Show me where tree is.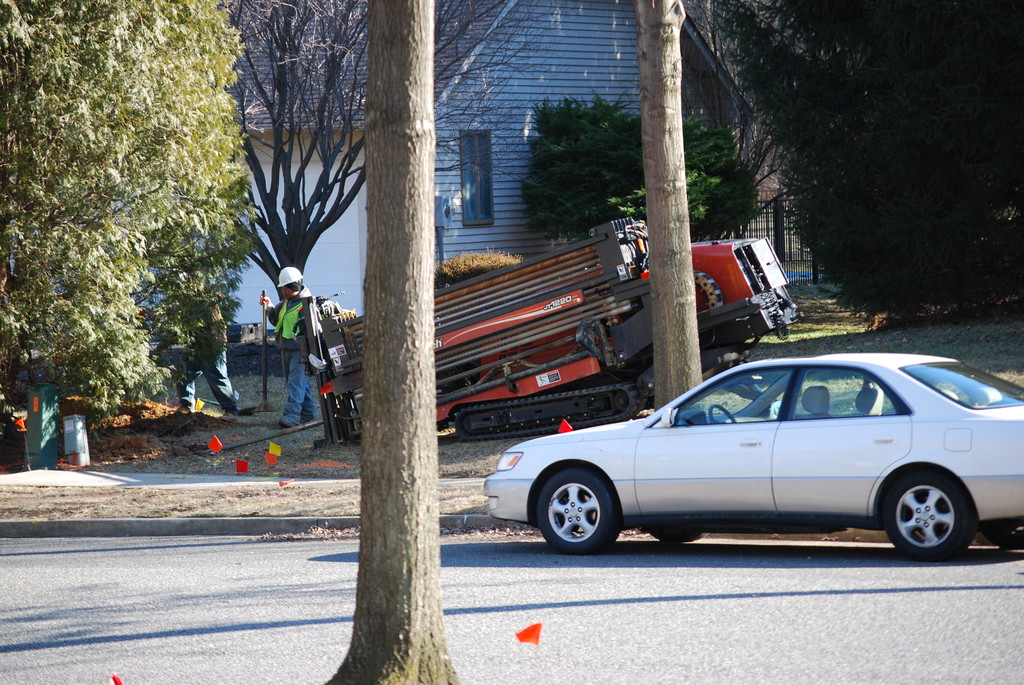
tree is at l=627, t=0, r=708, b=409.
